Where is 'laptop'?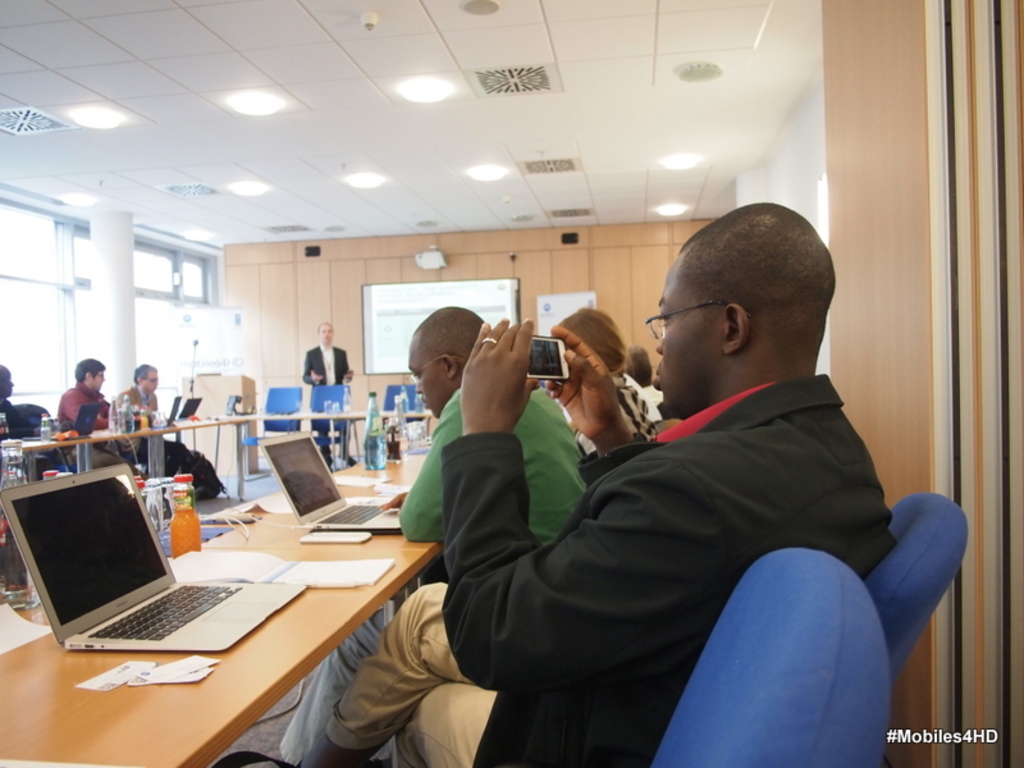
<region>1, 462, 311, 654</region>.
